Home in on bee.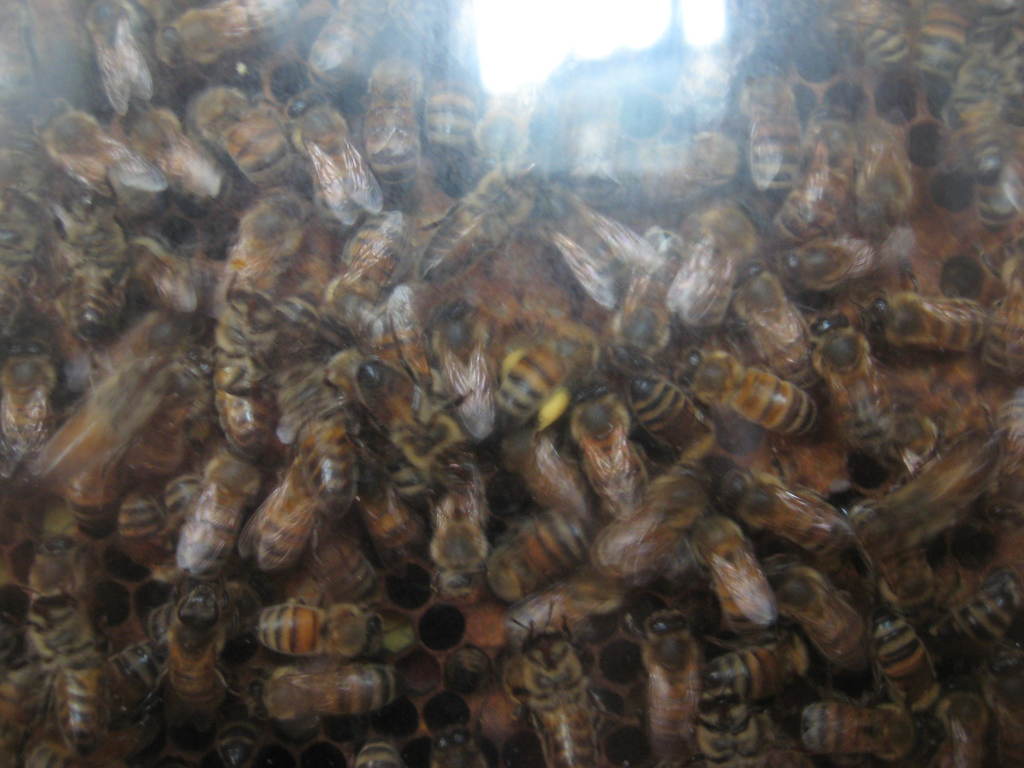
Homed in at [x1=359, y1=52, x2=420, y2=180].
